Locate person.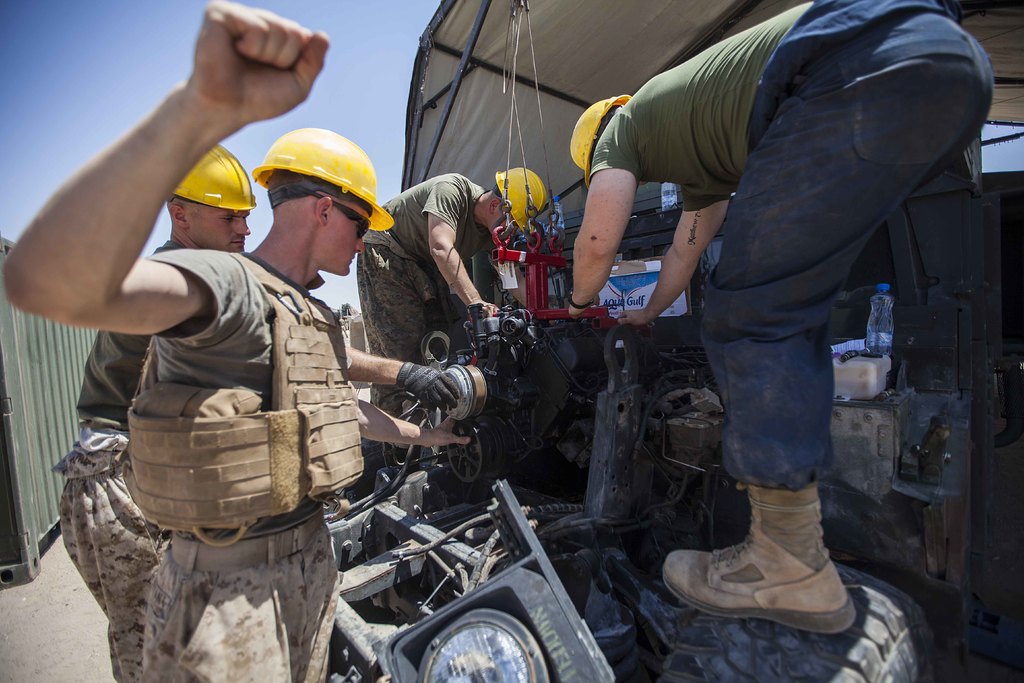
Bounding box: x1=356 y1=165 x2=547 y2=464.
